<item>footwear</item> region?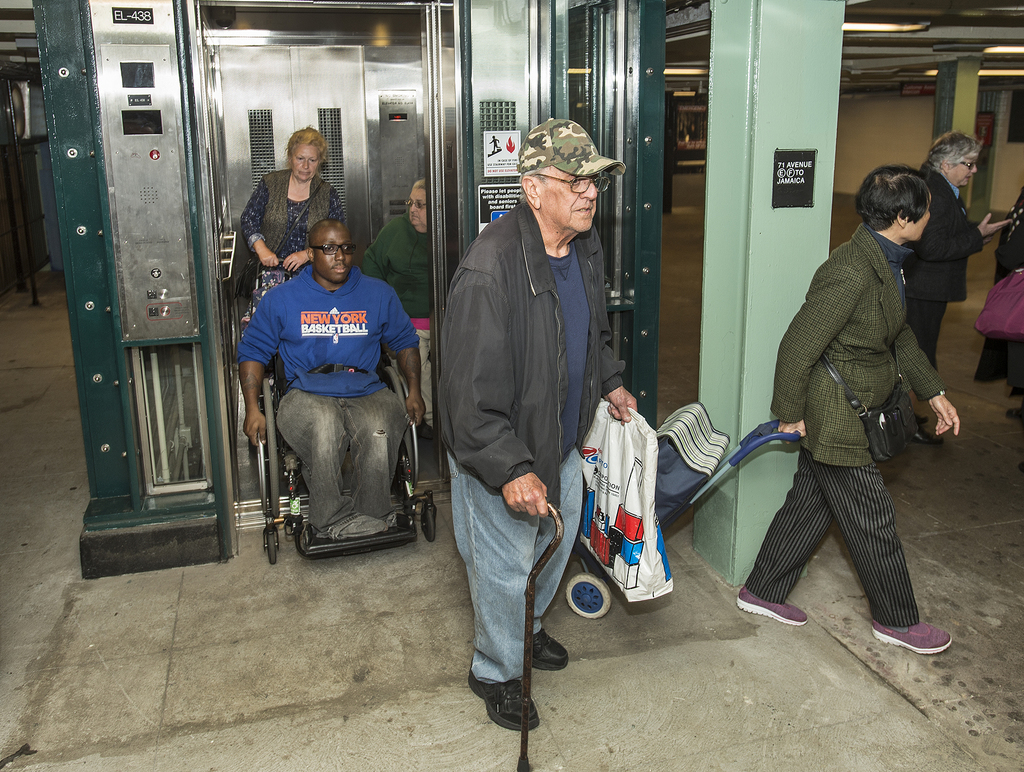
470:672:546:748
